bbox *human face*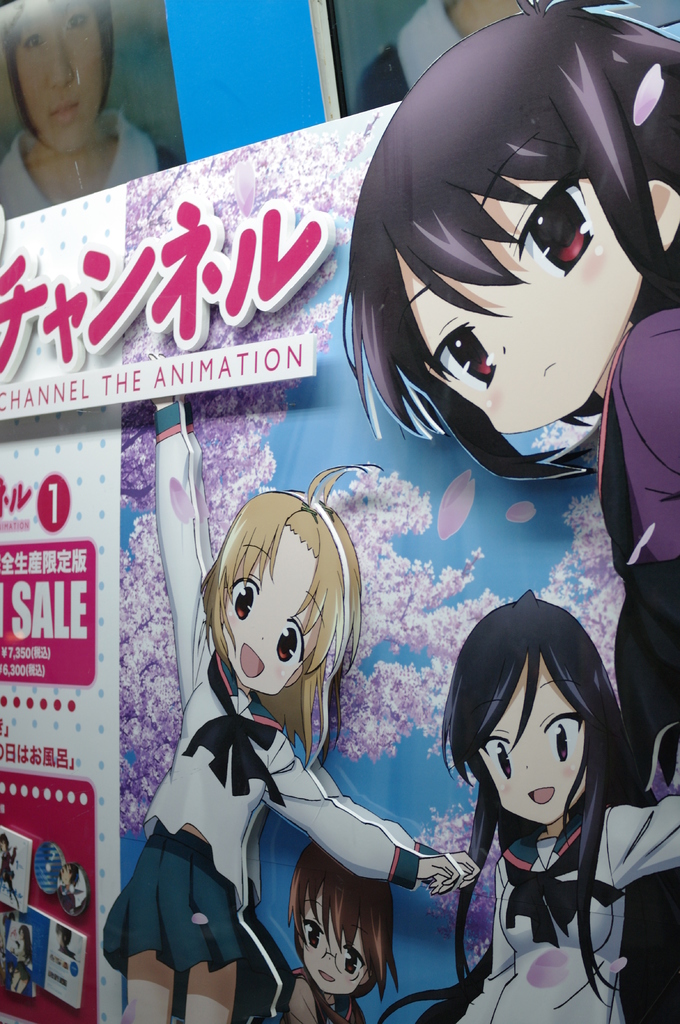
(x1=221, y1=517, x2=326, y2=701)
